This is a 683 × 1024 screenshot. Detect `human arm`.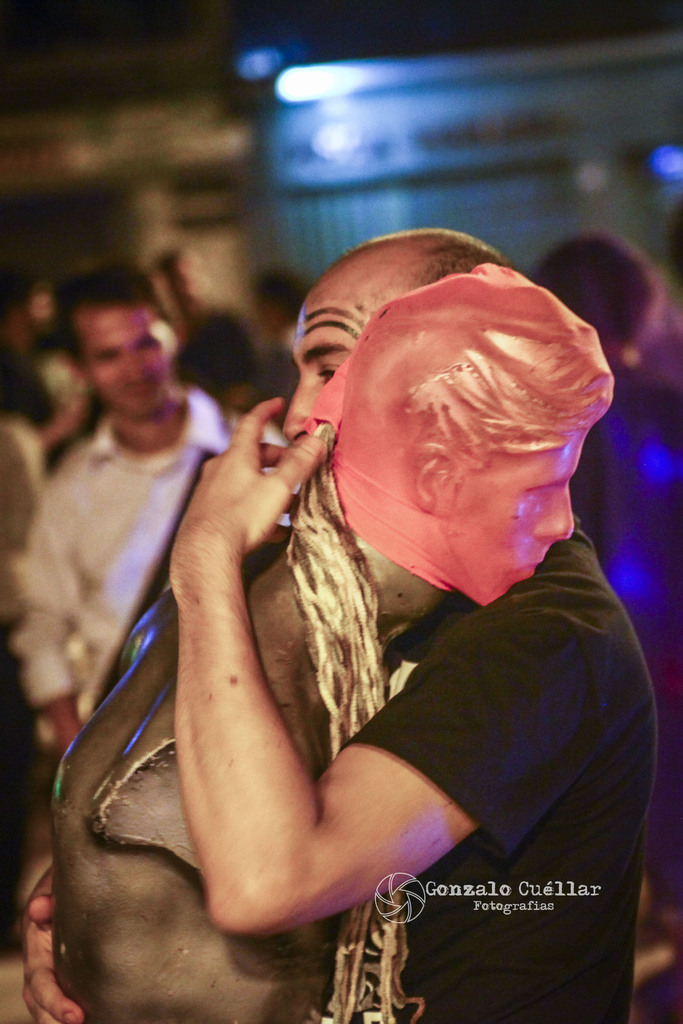
[29, 833, 99, 1023].
